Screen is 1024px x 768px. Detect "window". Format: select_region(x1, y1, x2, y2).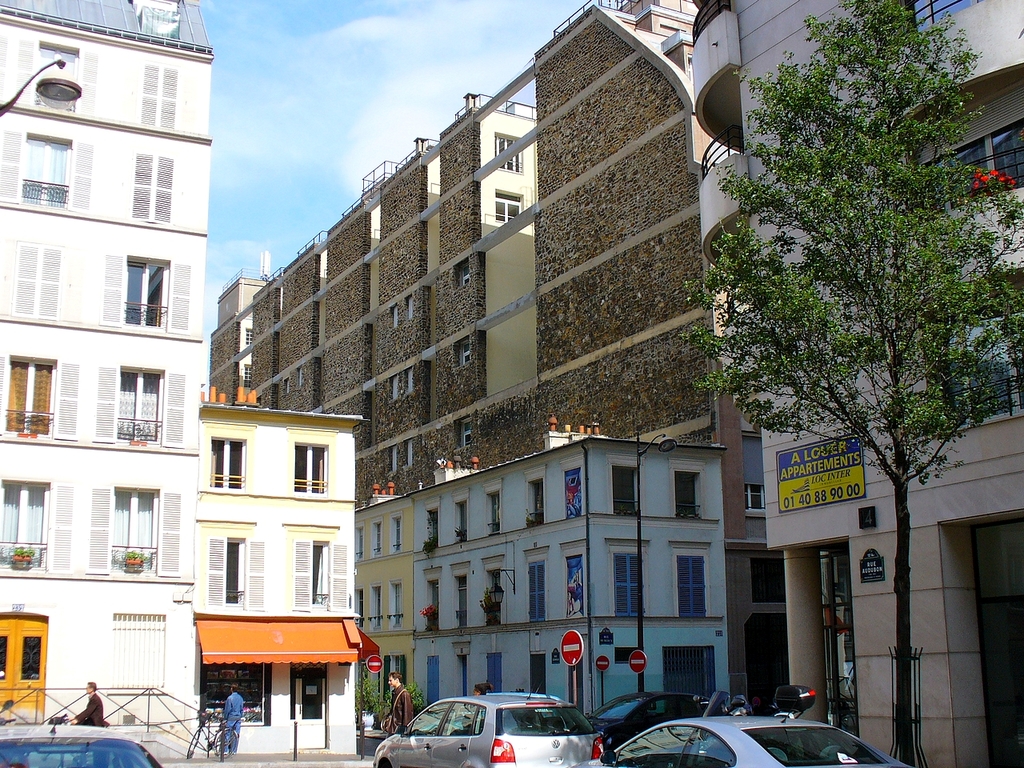
select_region(414, 565, 439, 634).
